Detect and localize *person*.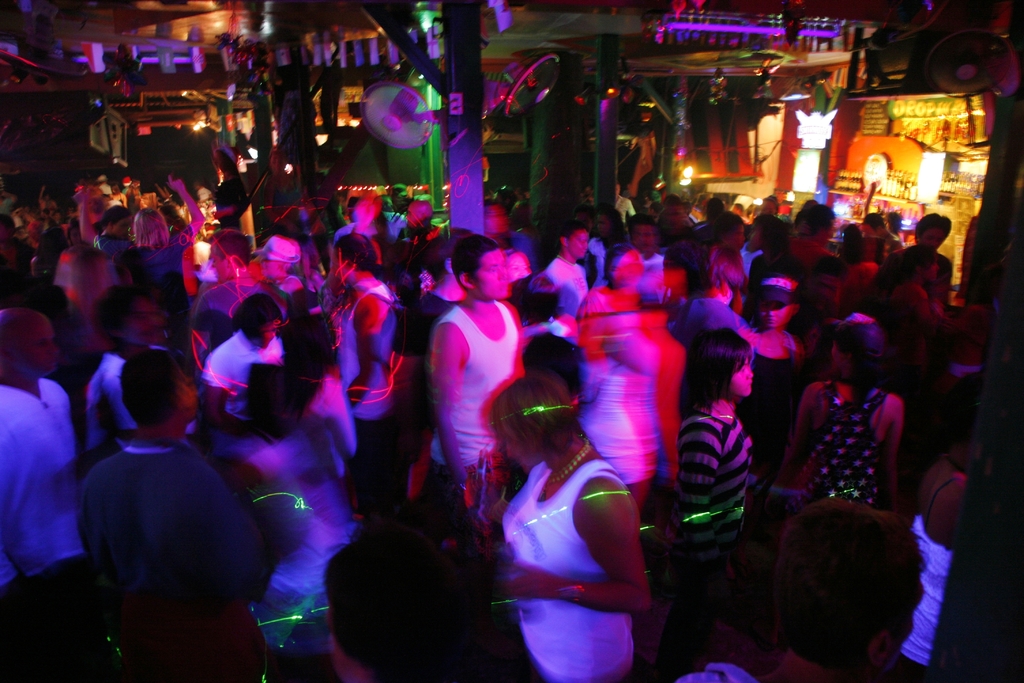
Localized at select_region(623, 213, 676, 258).
